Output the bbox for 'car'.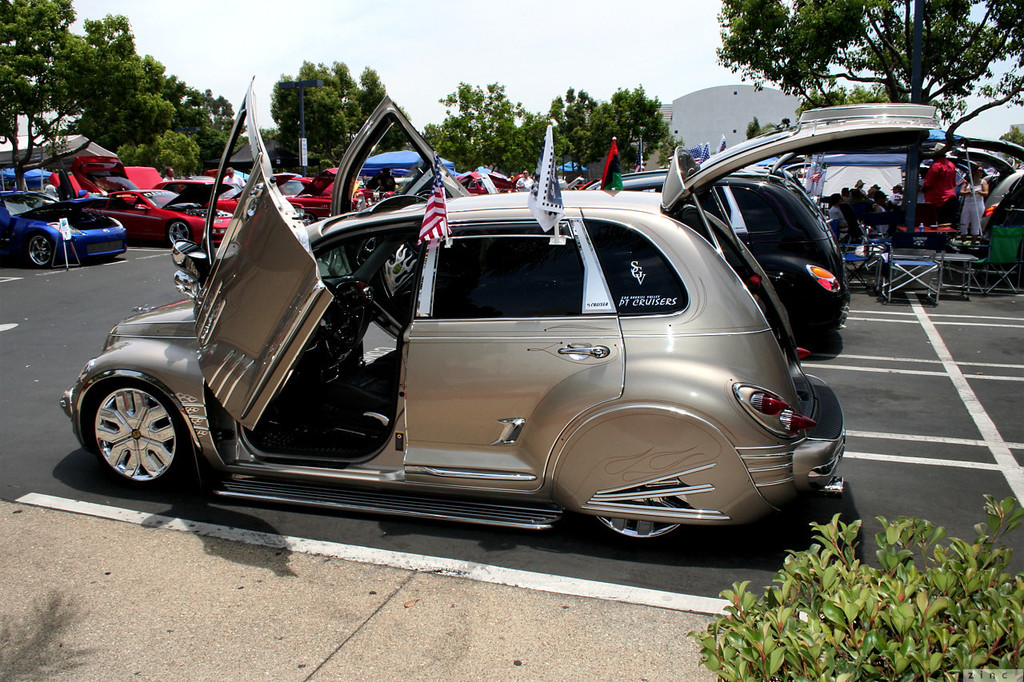
bbox=(91, 189, 234, 253).
